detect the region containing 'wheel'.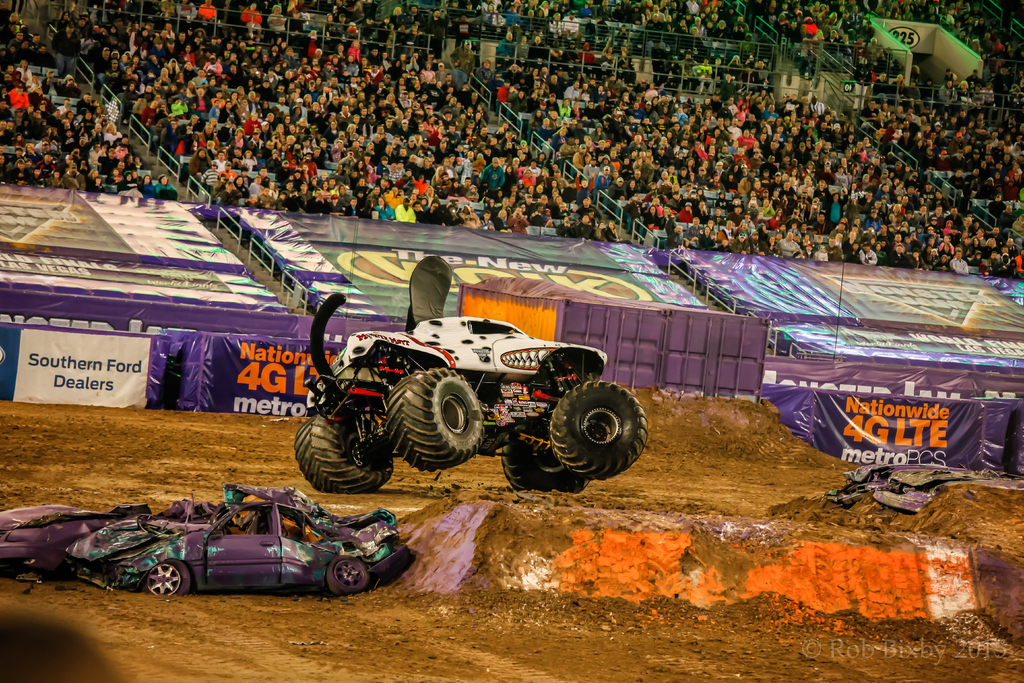
BBox(554, 383, 653, 475).
